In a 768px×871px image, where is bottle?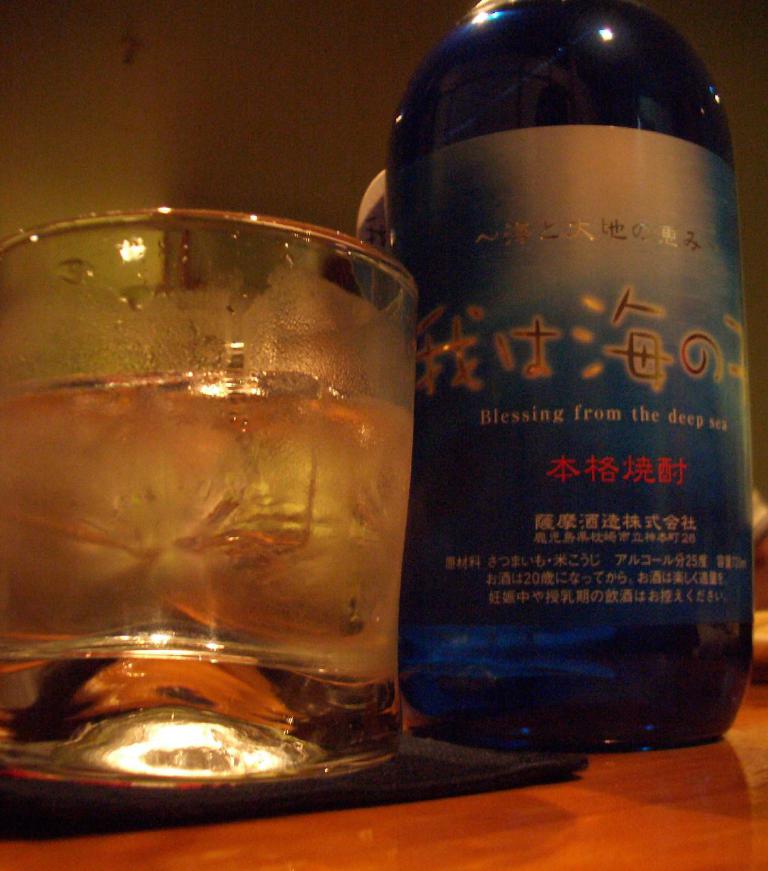
[382,0,748,751].
